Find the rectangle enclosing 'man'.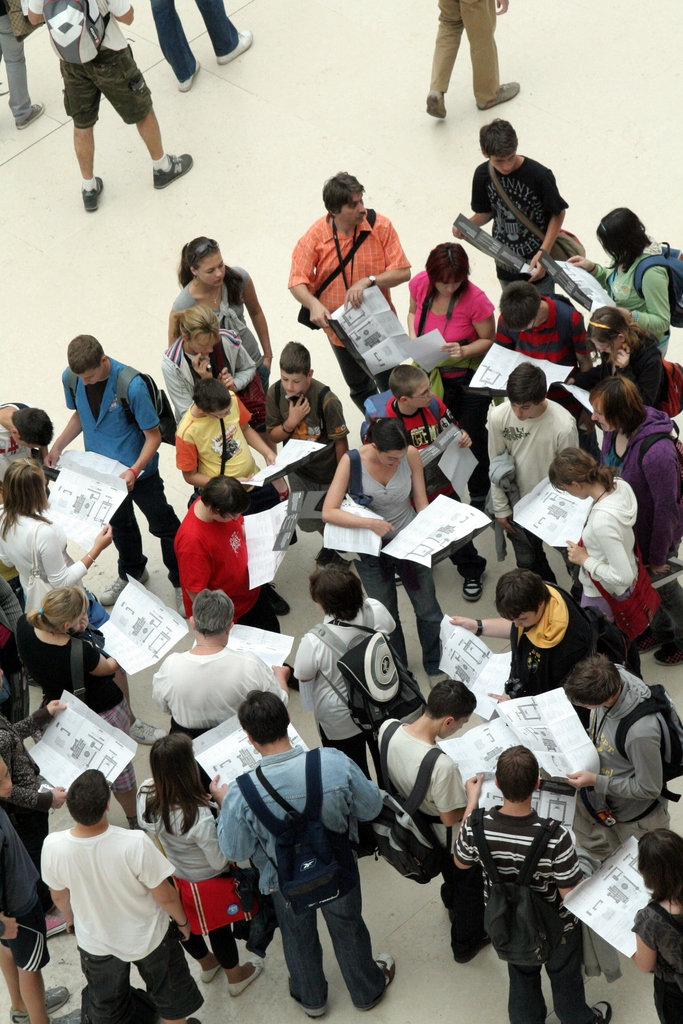
(left=33, top=777, right=193, bottom=1020).
